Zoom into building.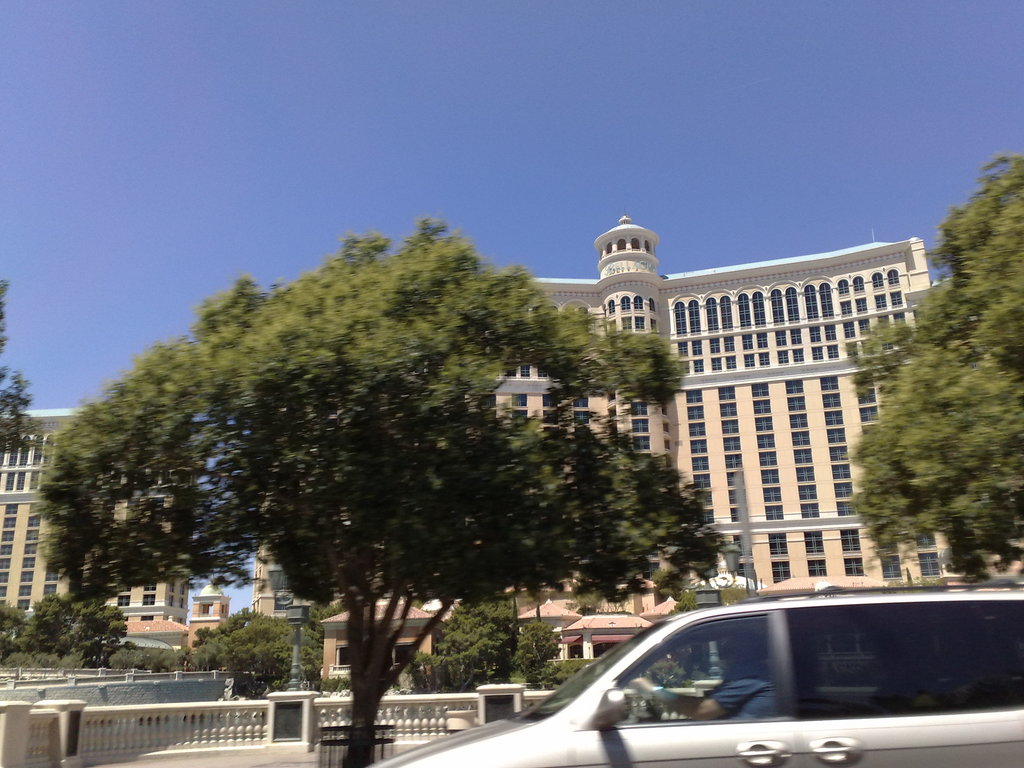
Zoom target: pyautogui.locateOnScreen(90, 619, 188, 666).
